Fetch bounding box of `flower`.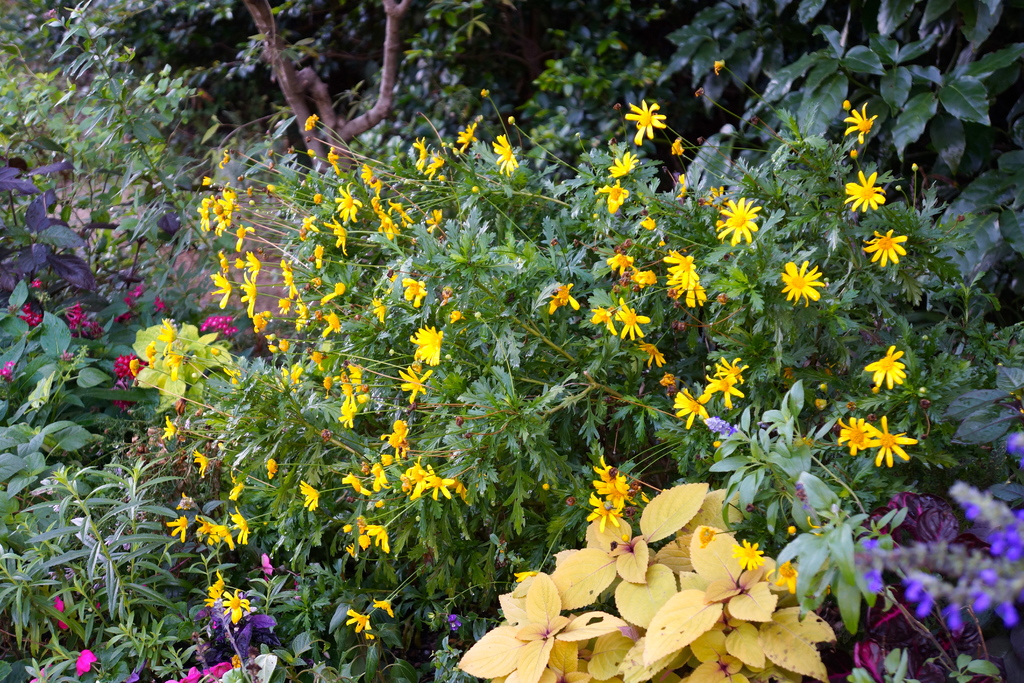
Bbox: box=[408, 321, 442, 363].
